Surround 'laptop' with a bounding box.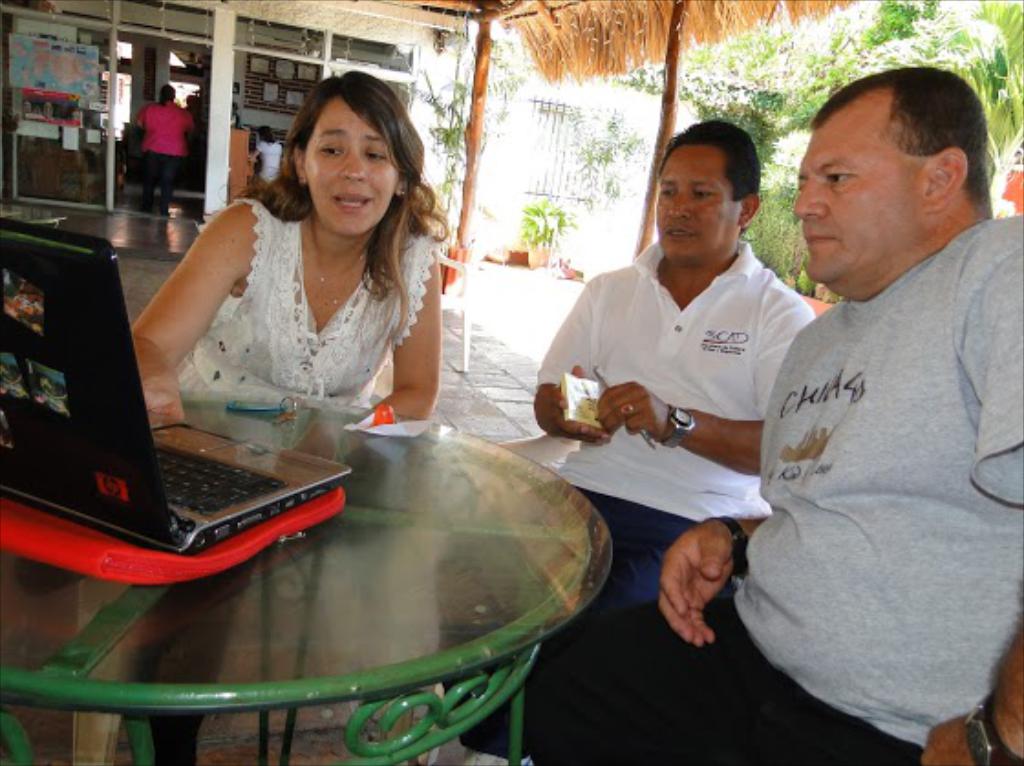
<bbox>4, 229, 344, 590</bbox>.
